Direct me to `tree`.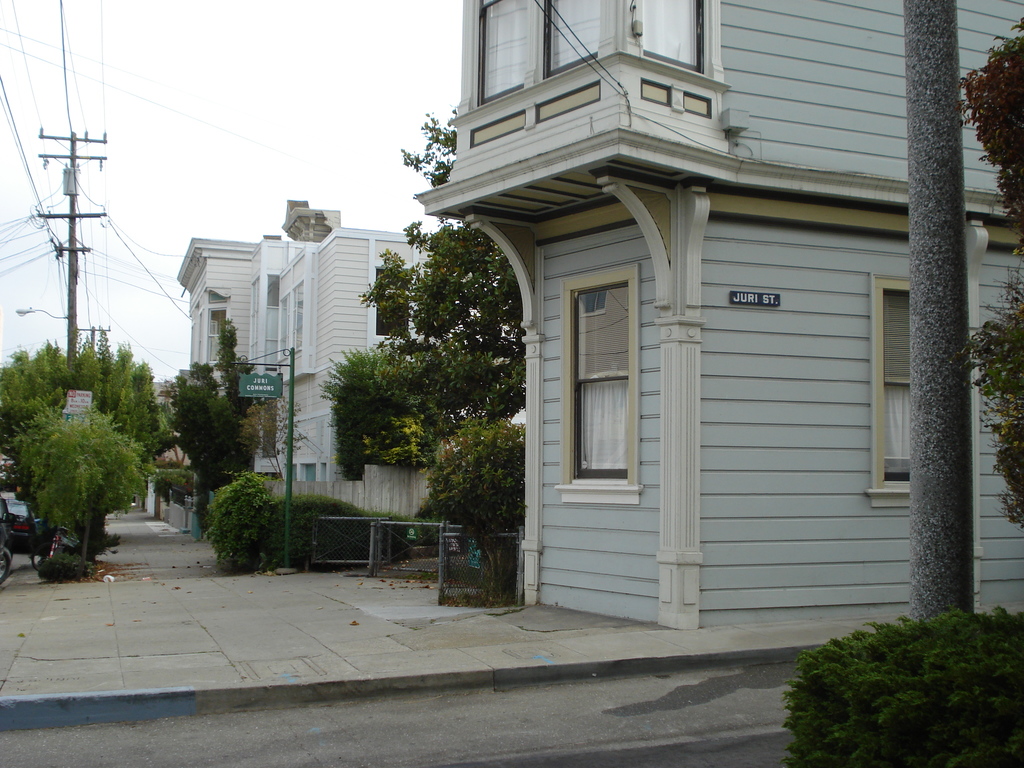
Direction: region(243, 390, 296, 484).
